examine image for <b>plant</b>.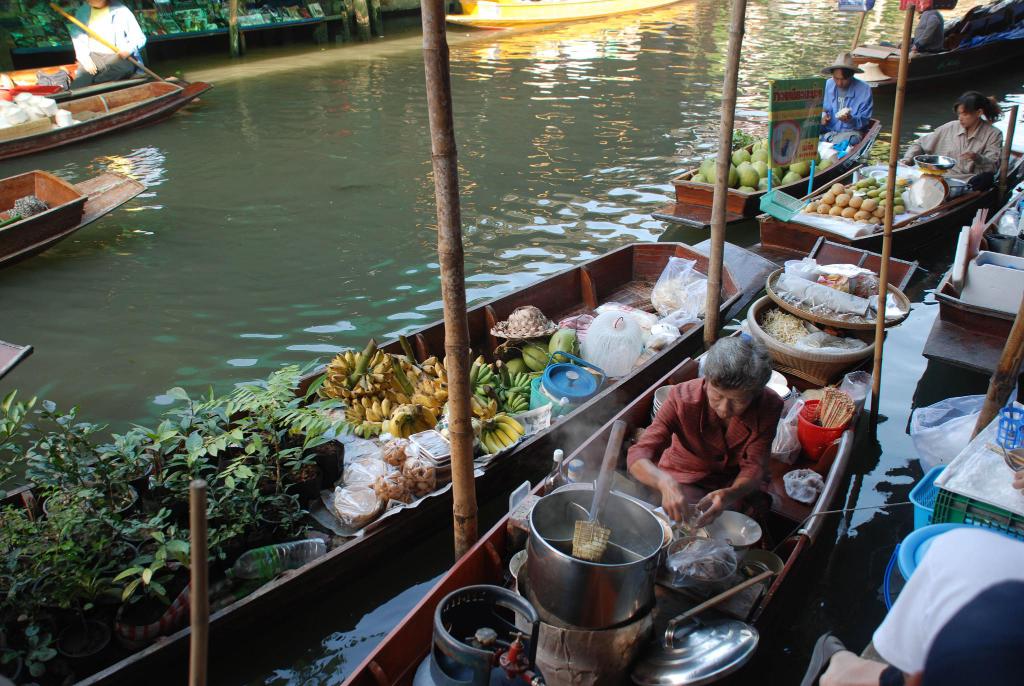
Examination result: crop(4, 324, 264, 664).
